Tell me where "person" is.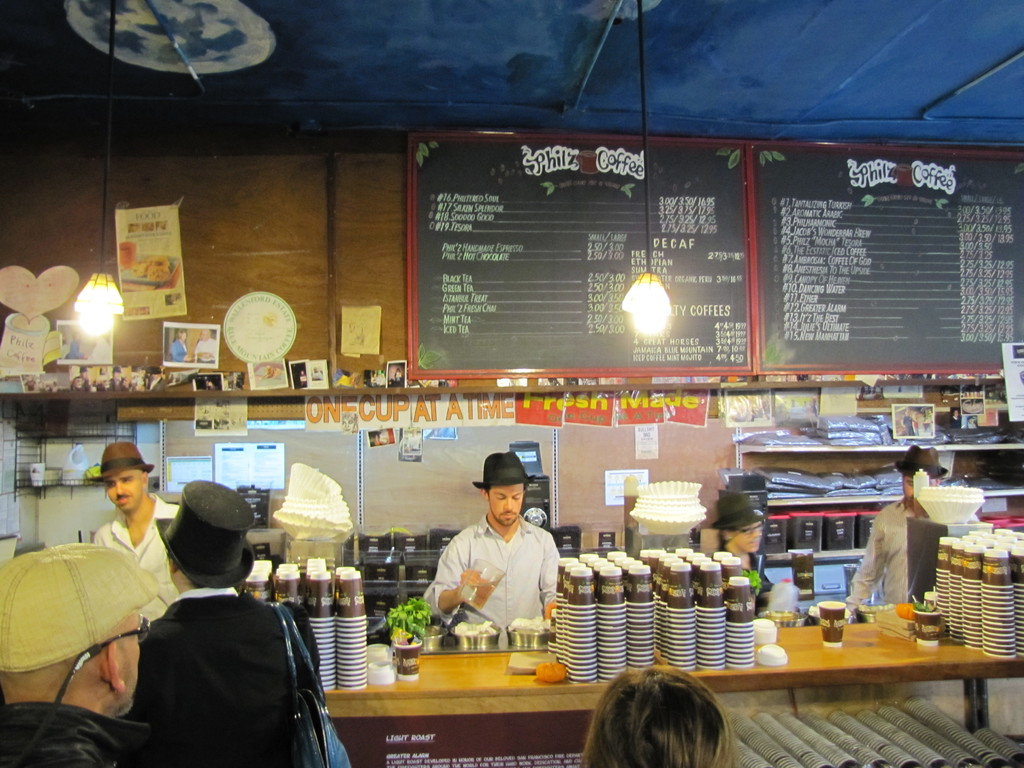
"person" is at select_region(415, 445, 565, 644).
